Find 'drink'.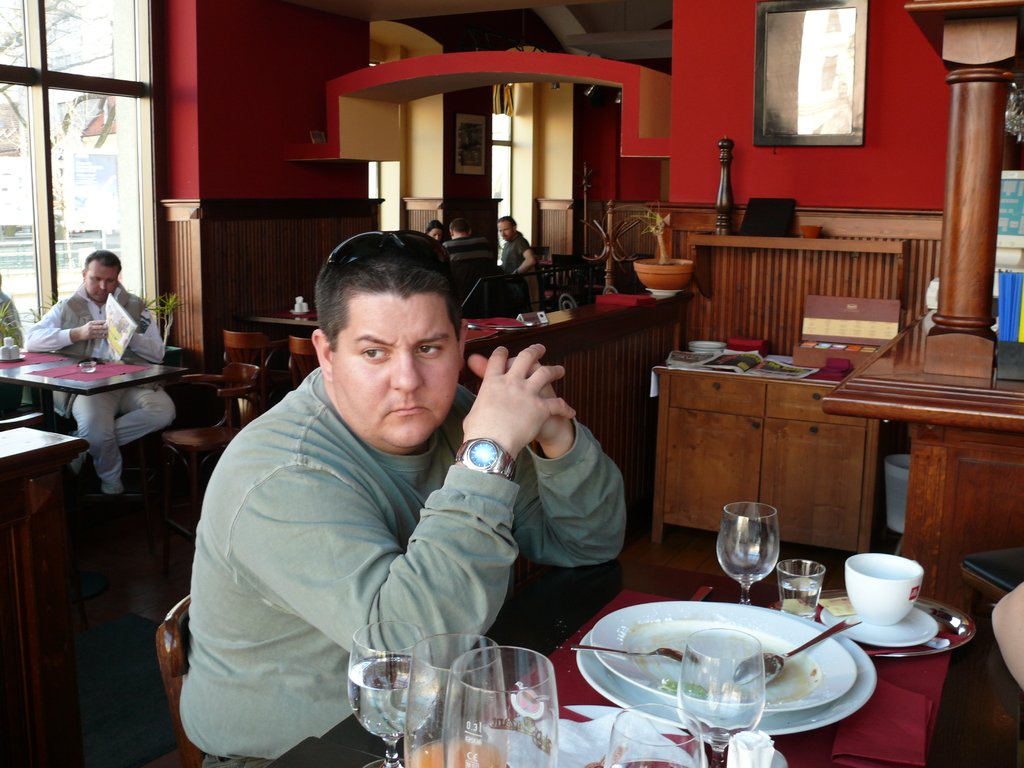
crop(346, 655, 442, 737).
